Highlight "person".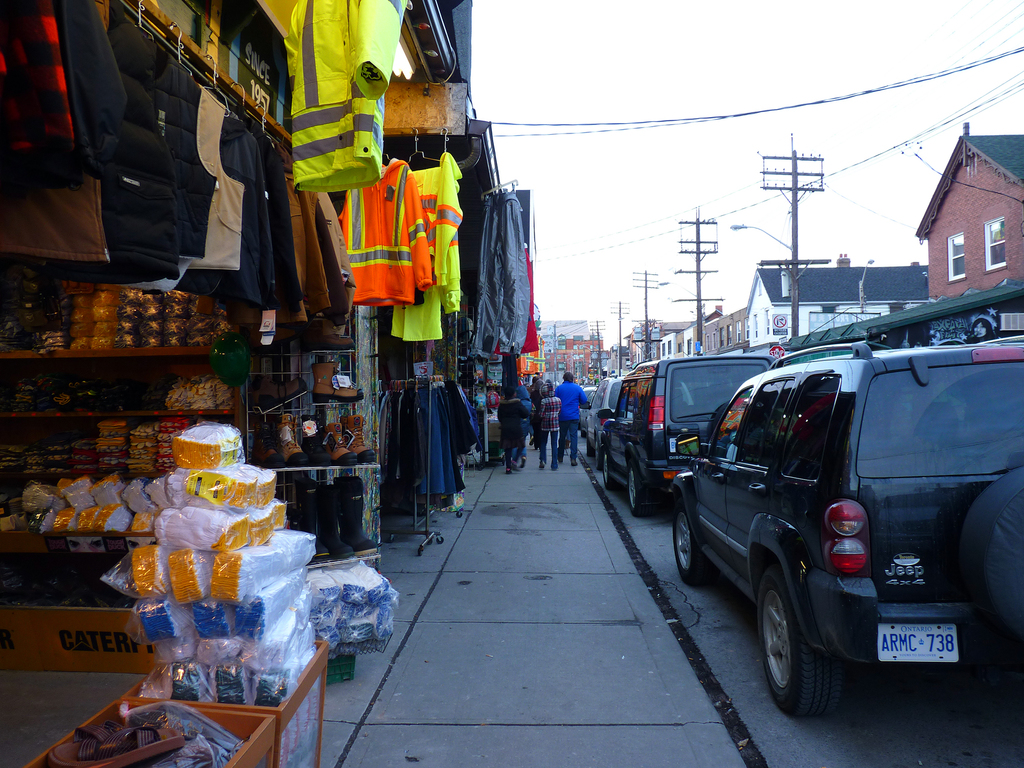
Highlighted region: box=[512, 384, 534, 468].
